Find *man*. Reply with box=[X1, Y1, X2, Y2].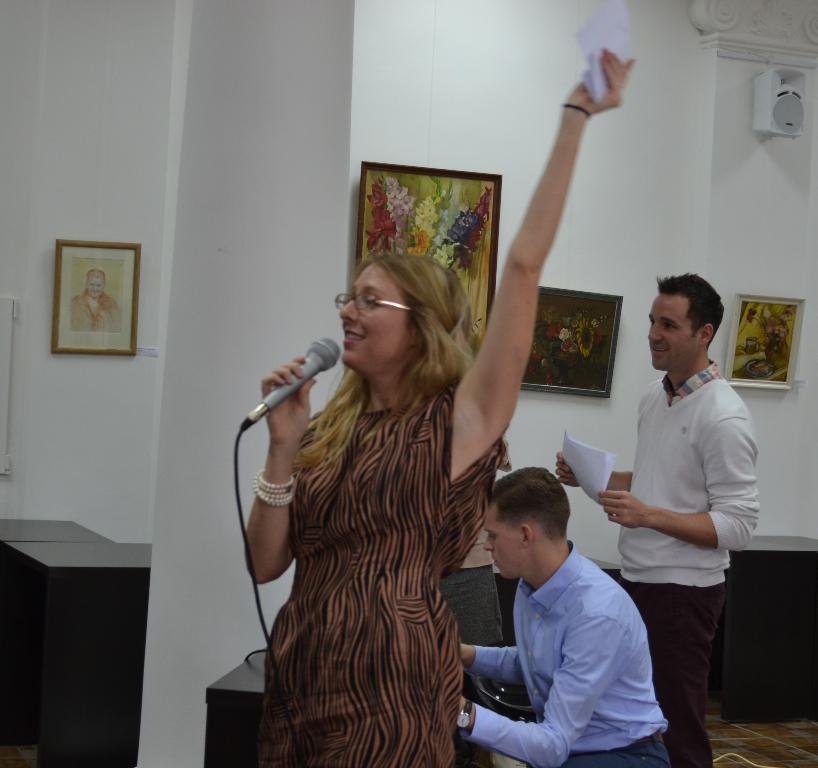
box=[557, 267, 761, 764].
